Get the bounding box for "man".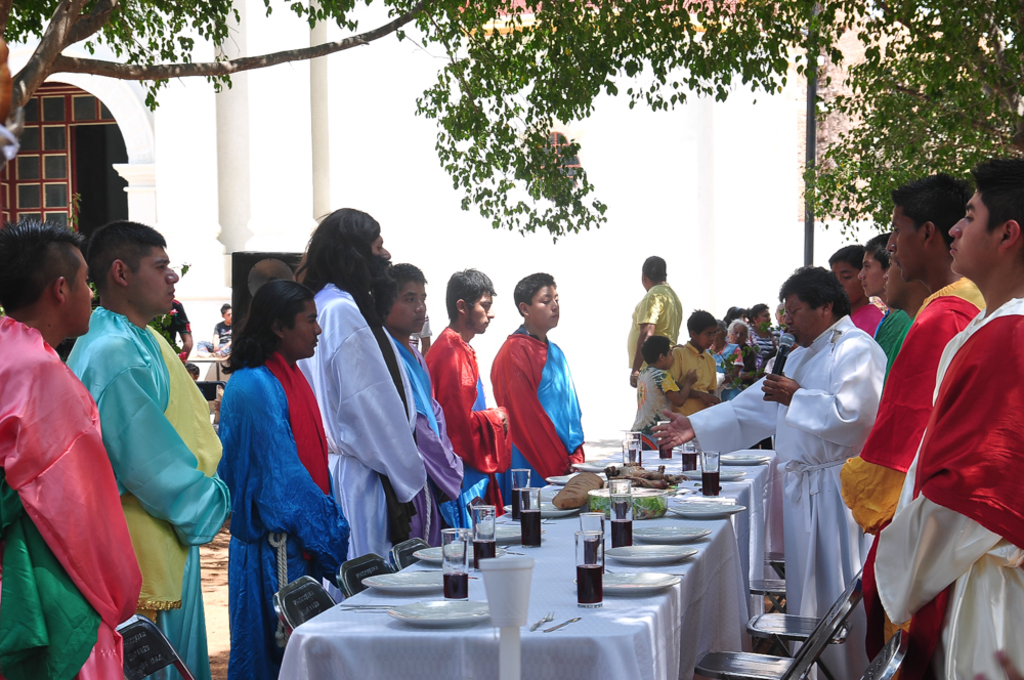
(left=649, top=266, right=890, bottom=679).
